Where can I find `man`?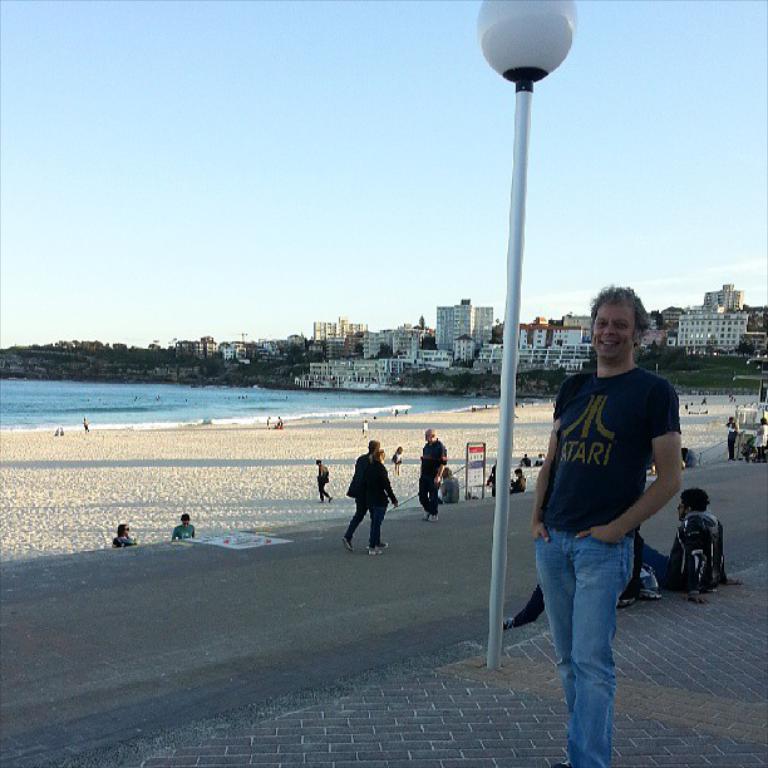
You can find it at <region>637, 482, 730, 595</region>.
